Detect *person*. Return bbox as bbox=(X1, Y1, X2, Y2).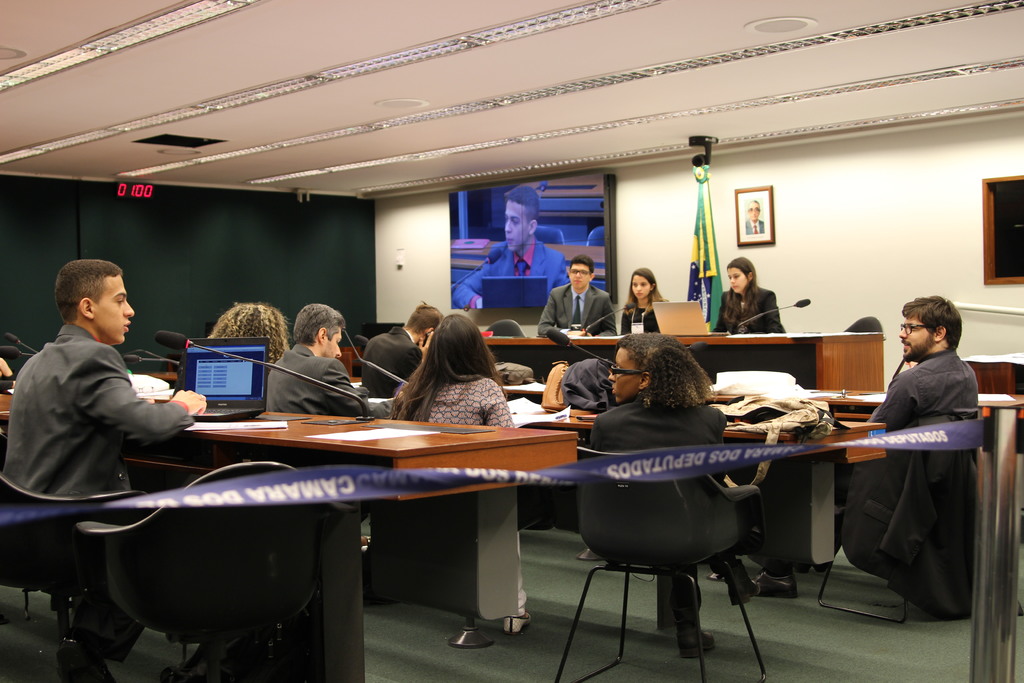
bbox=(533, 256, 622, 338).
